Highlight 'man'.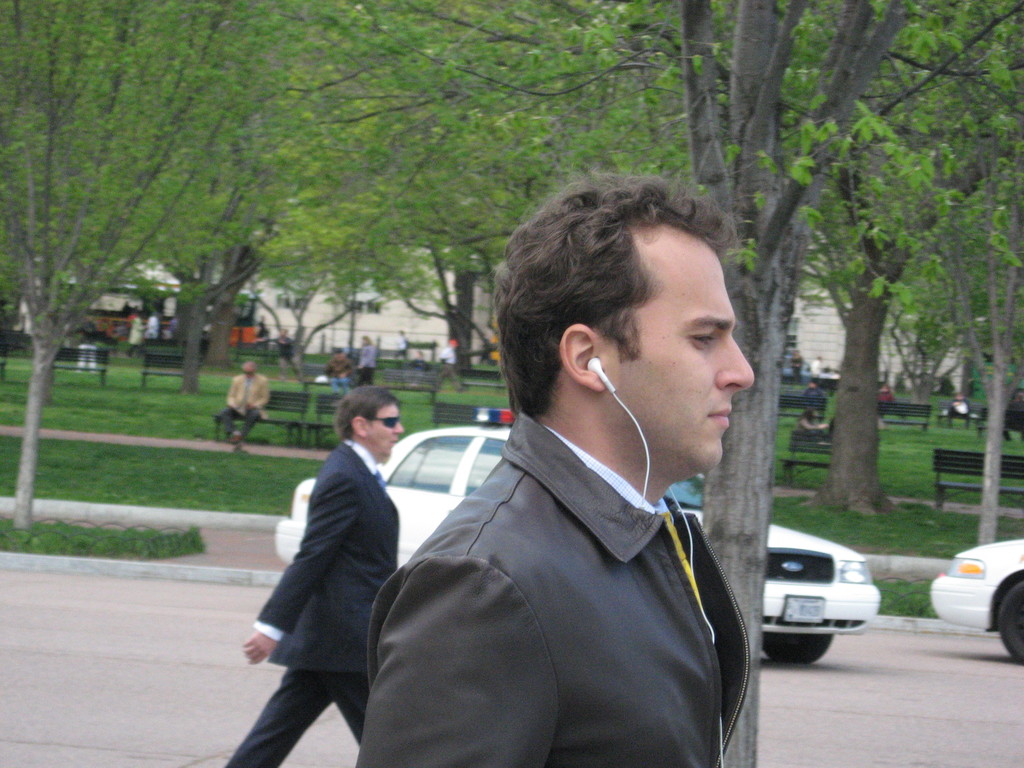
Highlighted region: [left=323, top=348, right=348, bottom=397].
